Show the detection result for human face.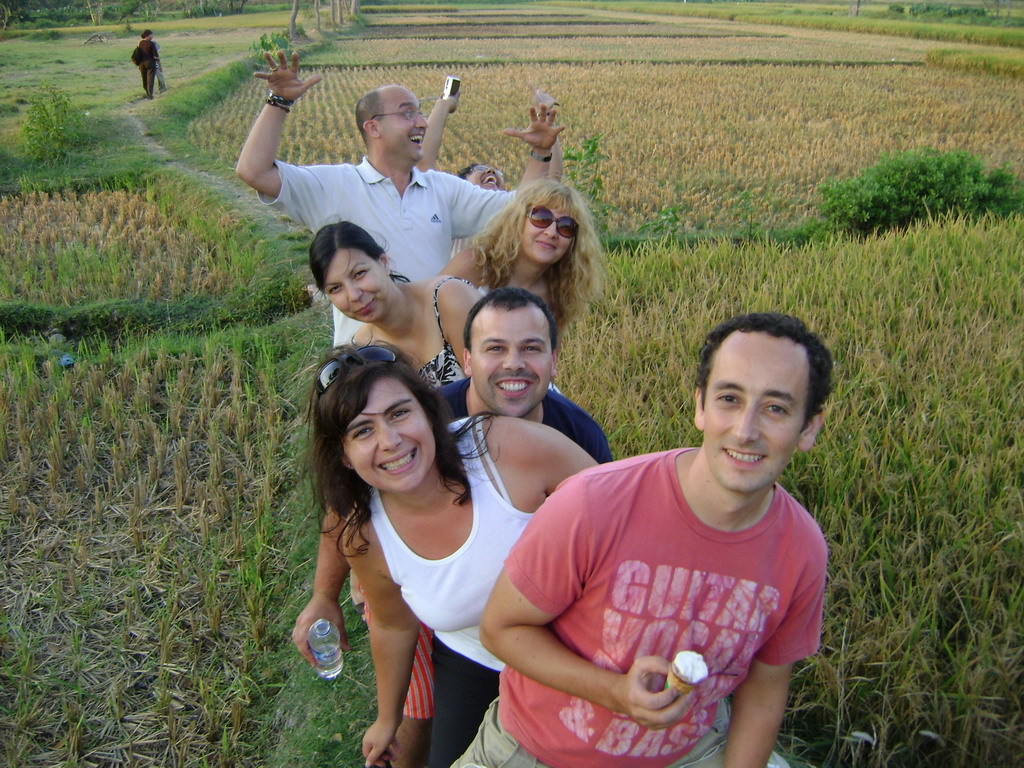
342/377/440/495.
